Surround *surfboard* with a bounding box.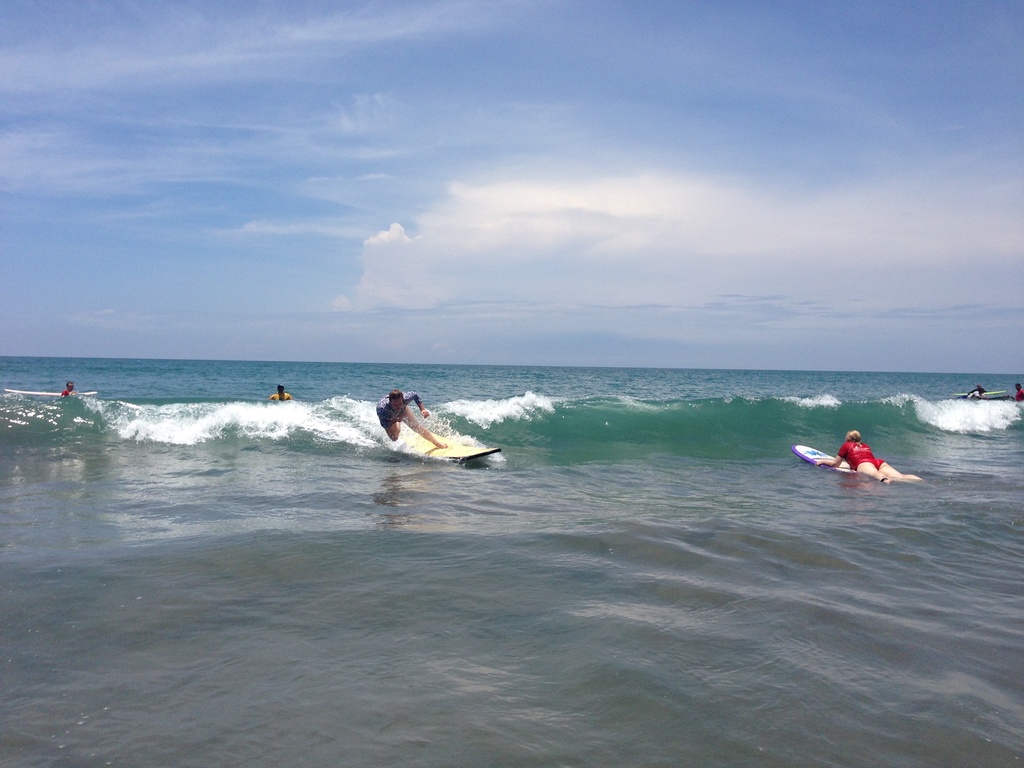
(left=4, top=388, right=98, bottom=400).
